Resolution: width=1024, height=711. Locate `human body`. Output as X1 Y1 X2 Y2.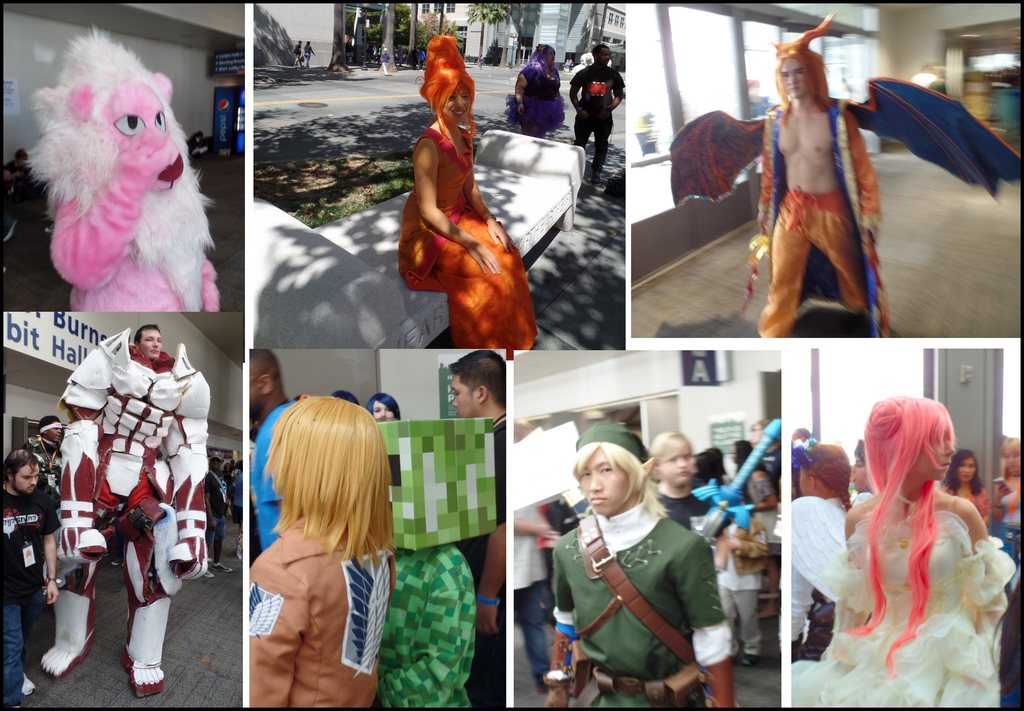
367 391 399 425.
